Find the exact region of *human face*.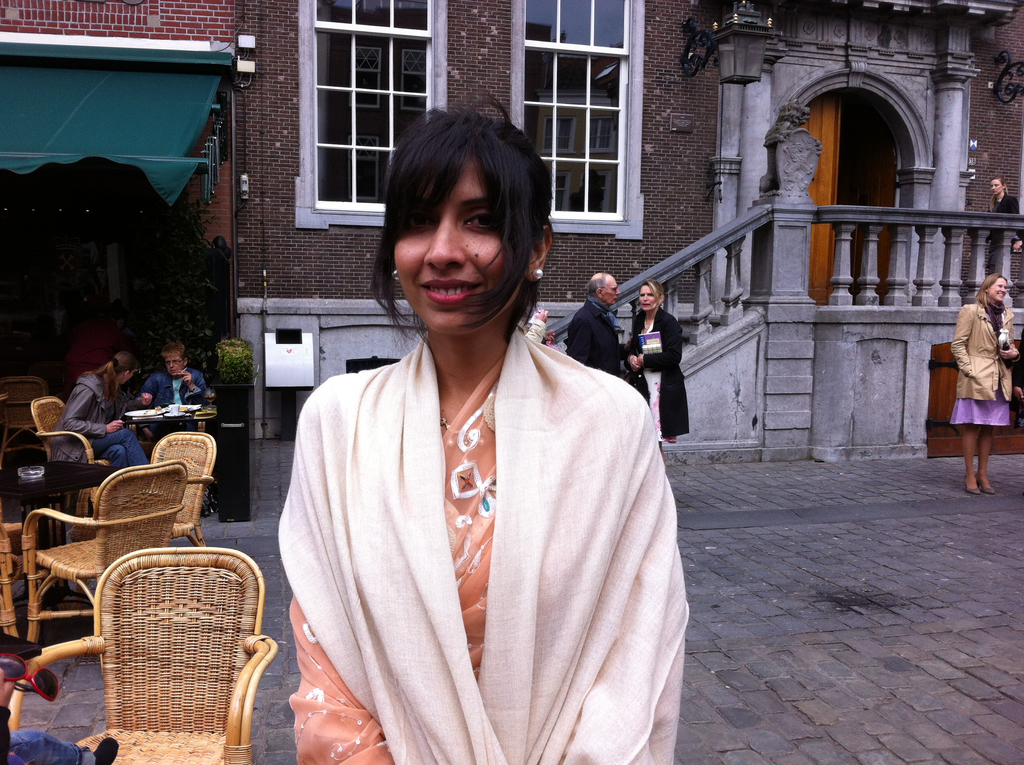
Exact region: left=988, top=275, right=1010, bottom=301.
